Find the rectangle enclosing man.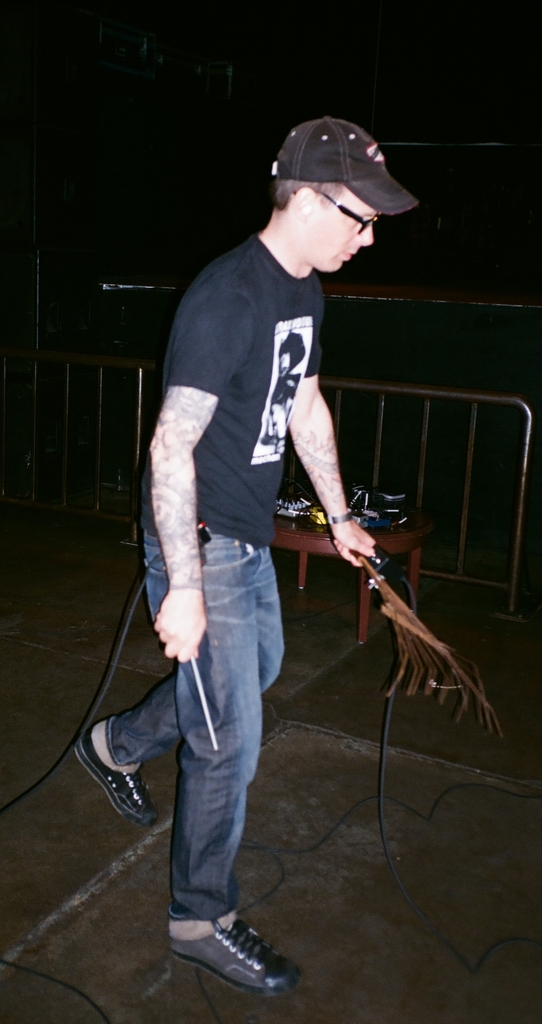
x1=114, y1=122, x2=422, y2=849.
